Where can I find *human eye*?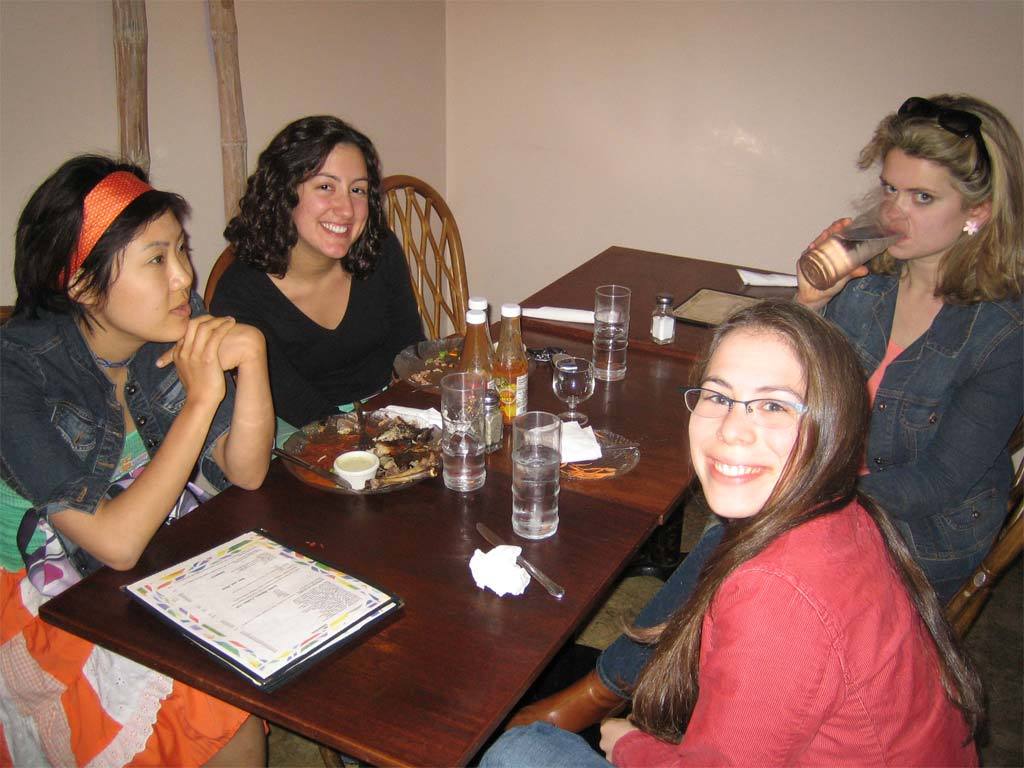
You can find it at 701, 392, 728, 406.
